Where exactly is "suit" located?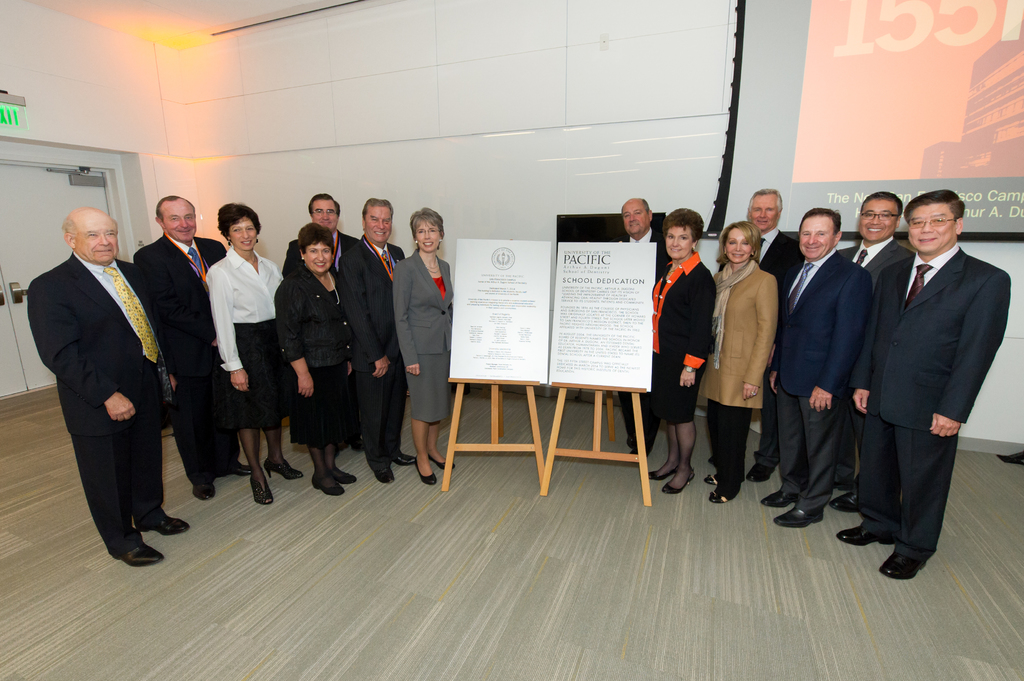
Its bounding box is 749,226,804,293.
